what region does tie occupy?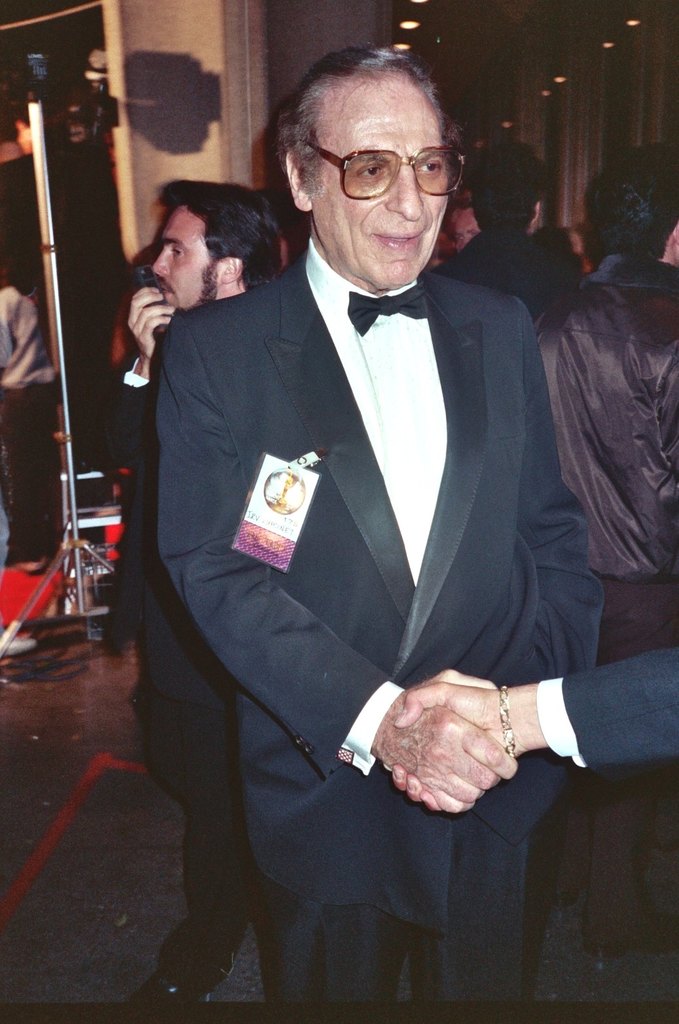
box=[345, 285, 431, 339].
